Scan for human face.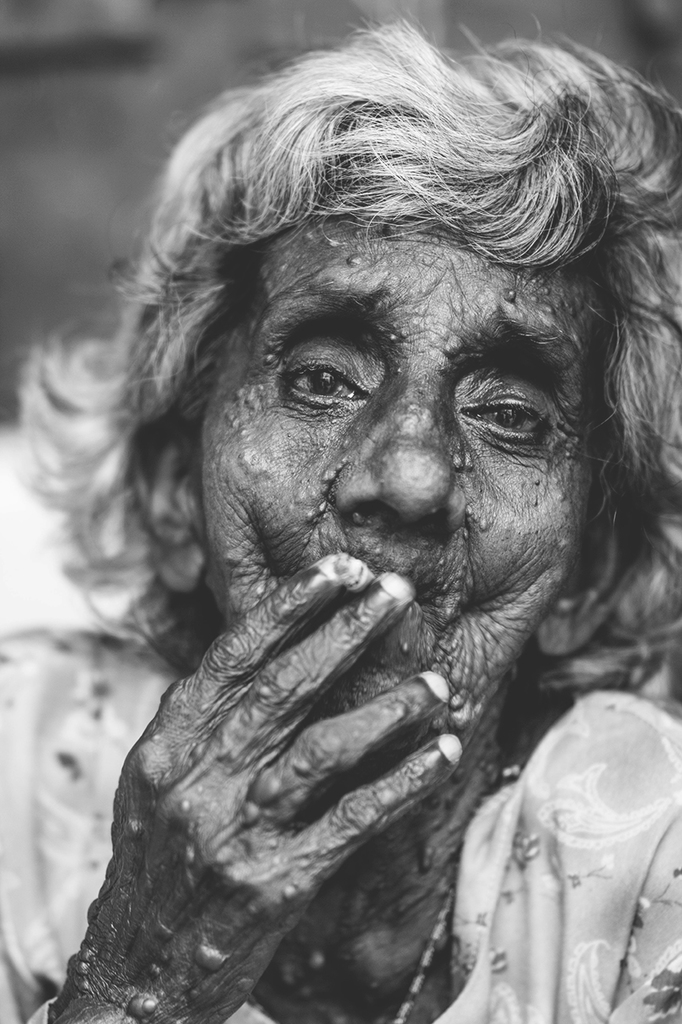
Scan result: Rect(196, 210, 596, 782).
